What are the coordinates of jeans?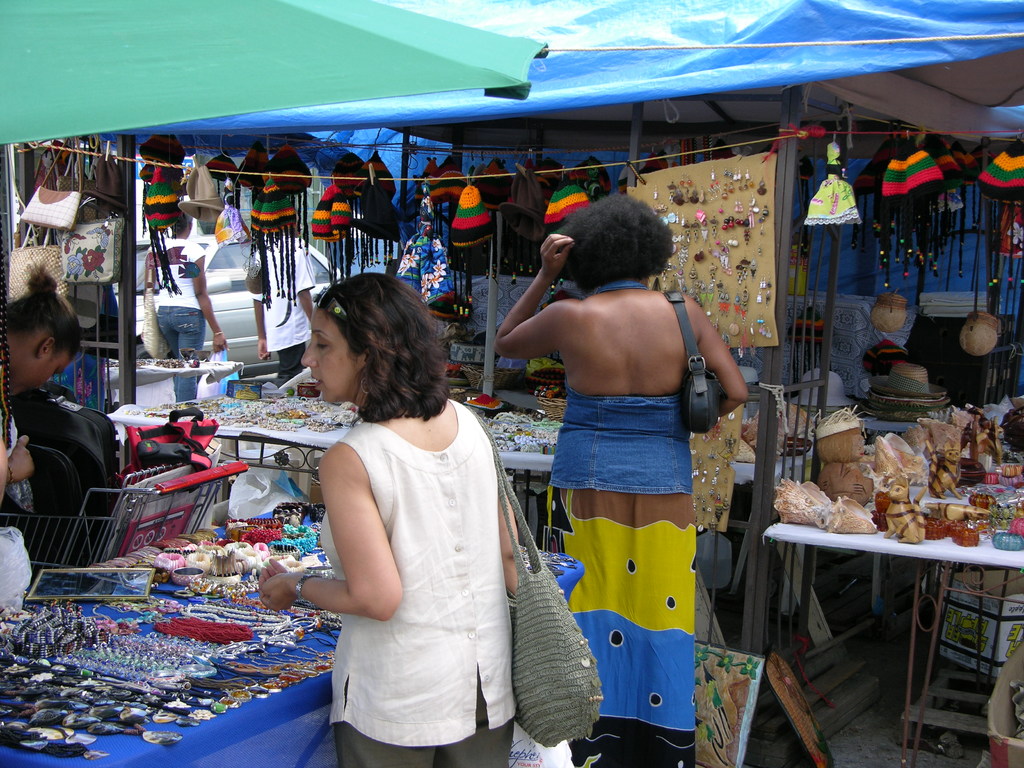
(x1=154, y1=304, x2=204, y2=401).
